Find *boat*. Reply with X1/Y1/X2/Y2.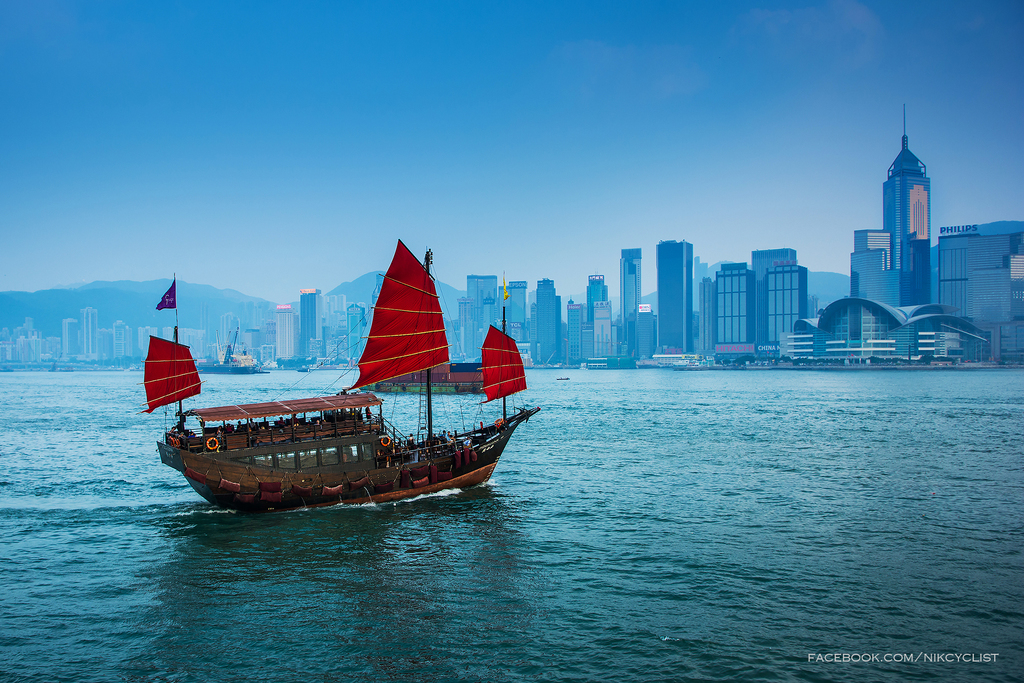
195/325/273/375.
